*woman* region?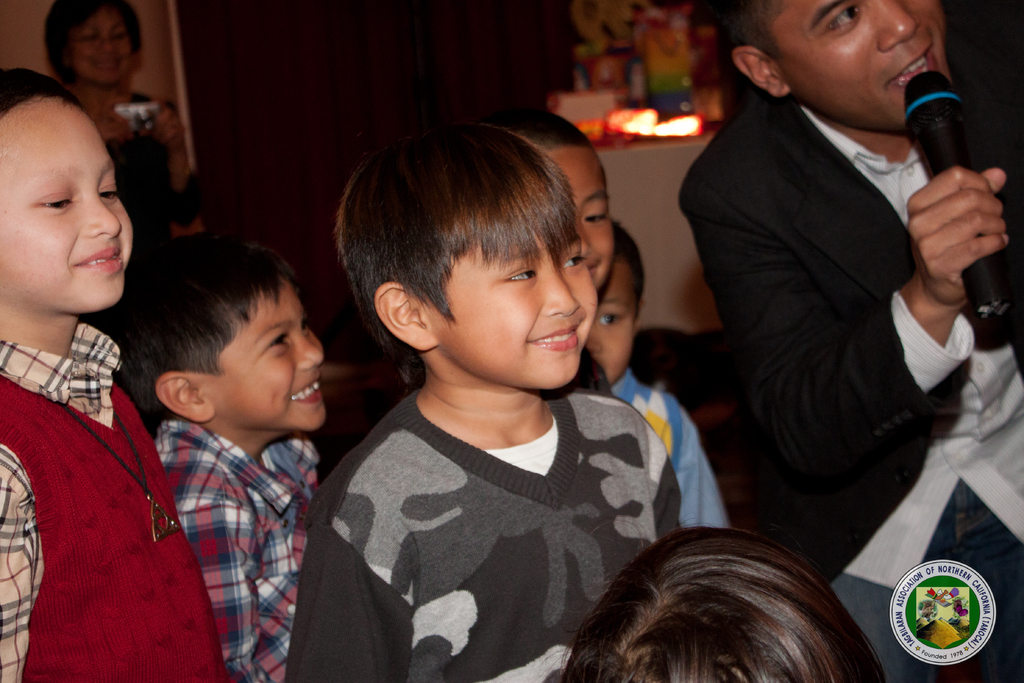
locate(36, 0, 207, 256)
